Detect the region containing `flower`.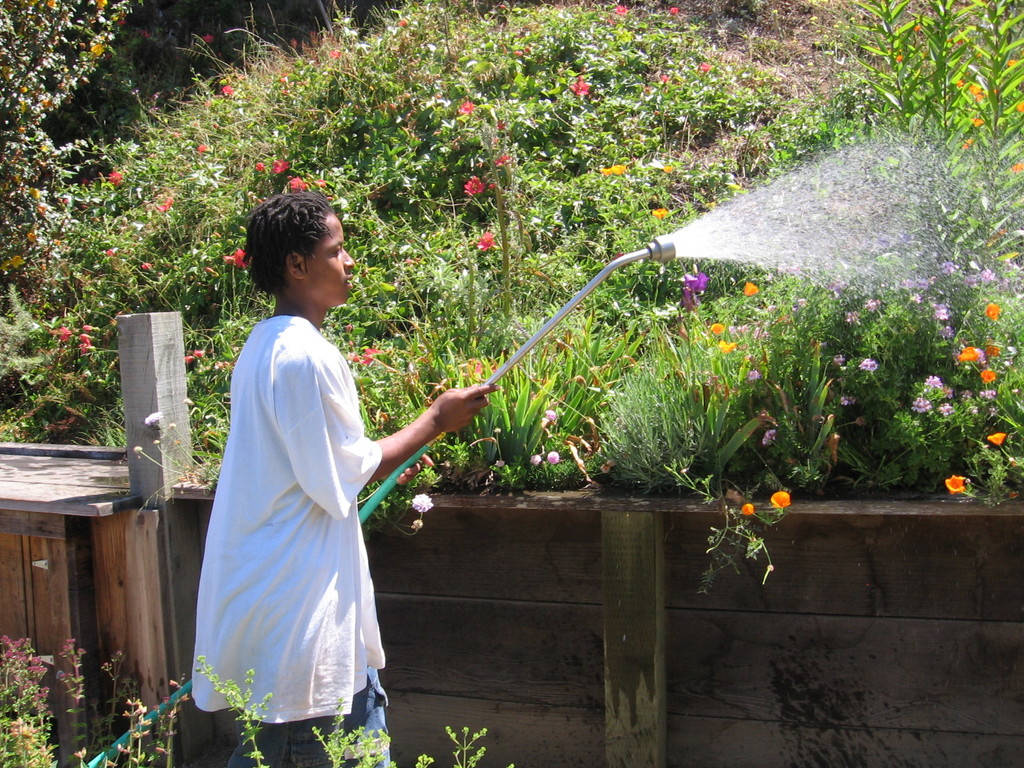
bbox=[953, 348, 975, 360].
